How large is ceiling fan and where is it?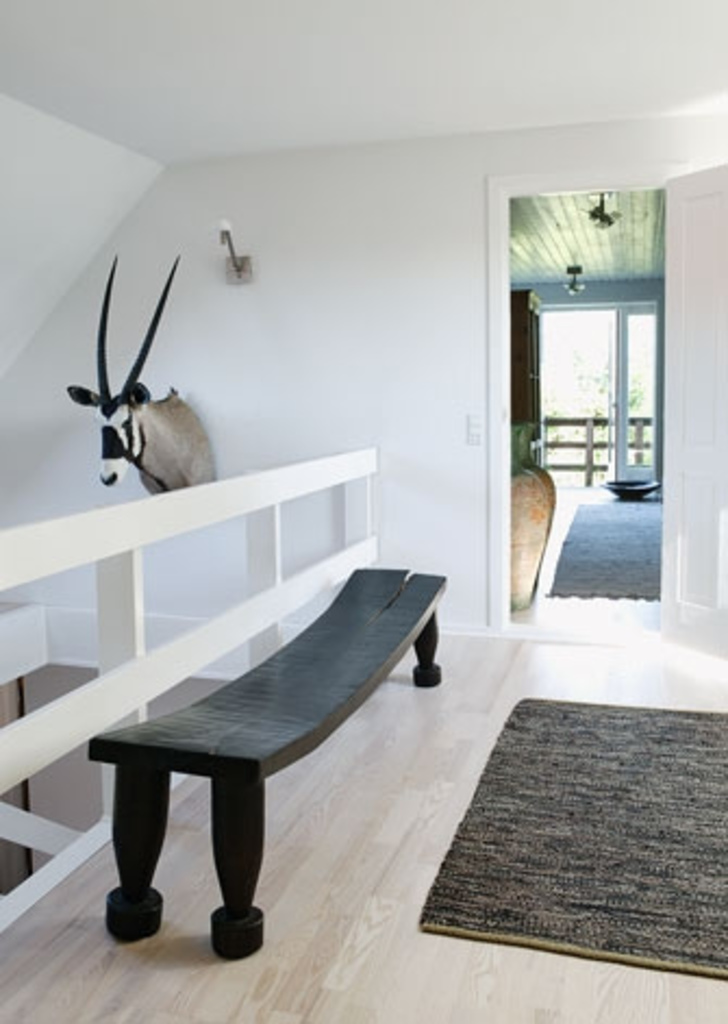
Bounding box: select_region(561, 272, 585, 302).
